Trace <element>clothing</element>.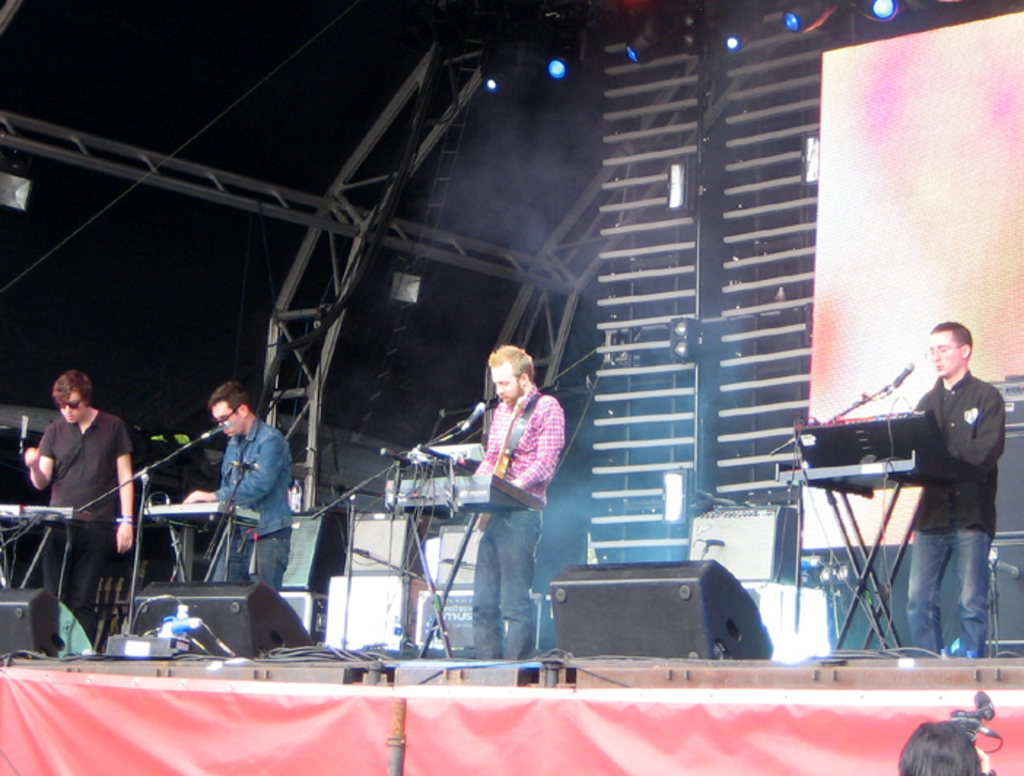
Traced to x1=212 y1=420 x2=296 y2=600.
